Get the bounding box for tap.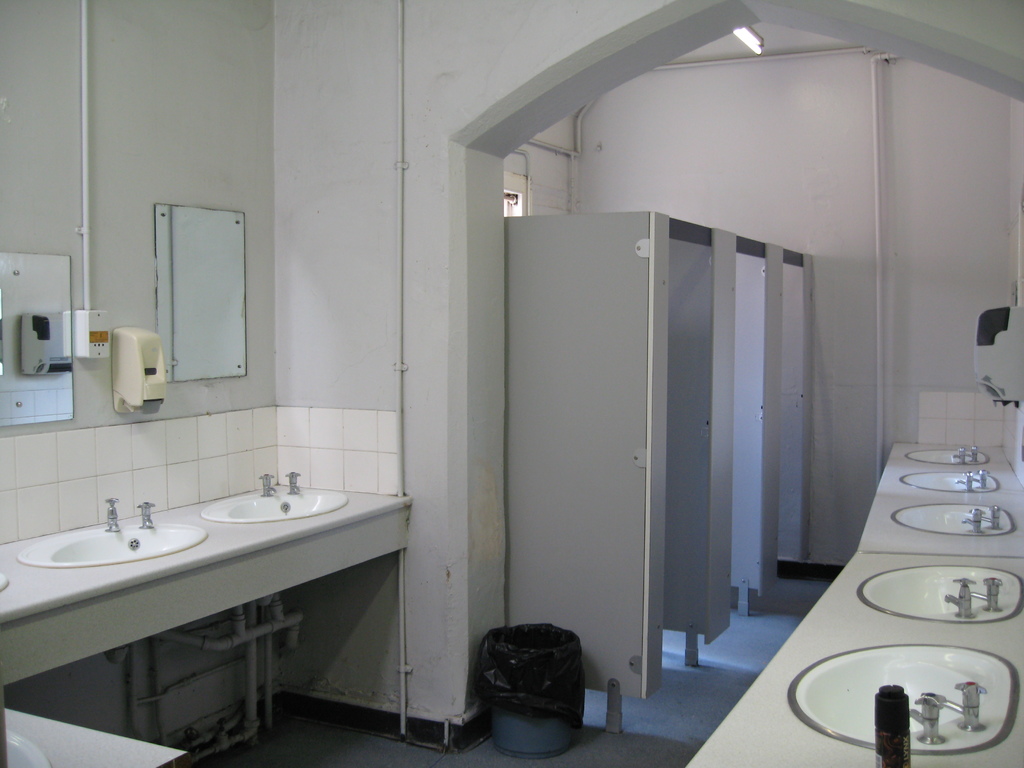
<box>104,495,120,537</box>.
